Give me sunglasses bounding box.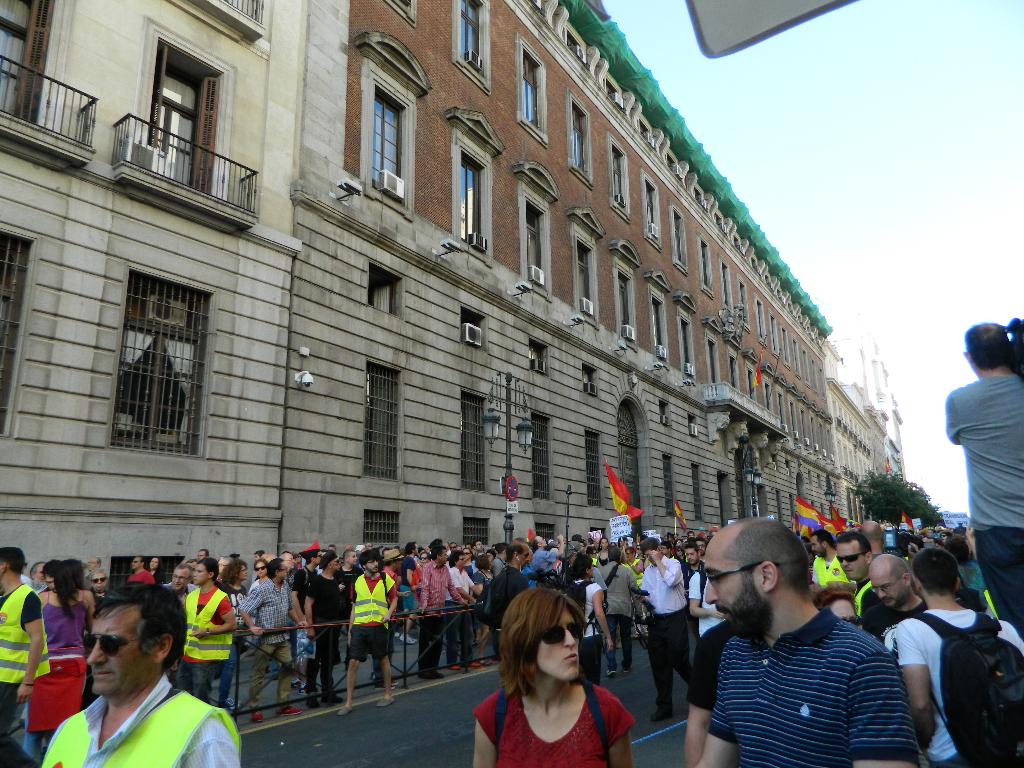
region(80, 634, 149, 653).
